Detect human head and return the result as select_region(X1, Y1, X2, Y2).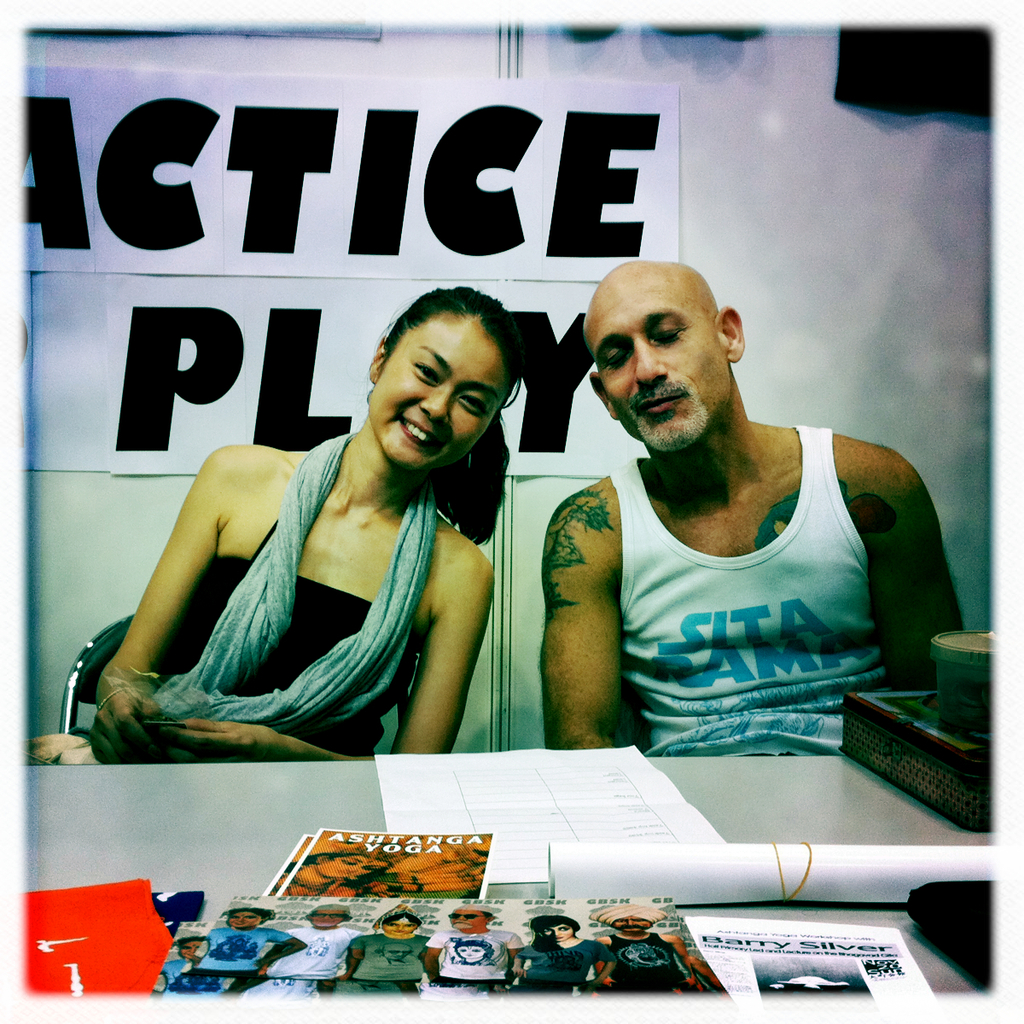
select_region(176, 937, 209, 958).
